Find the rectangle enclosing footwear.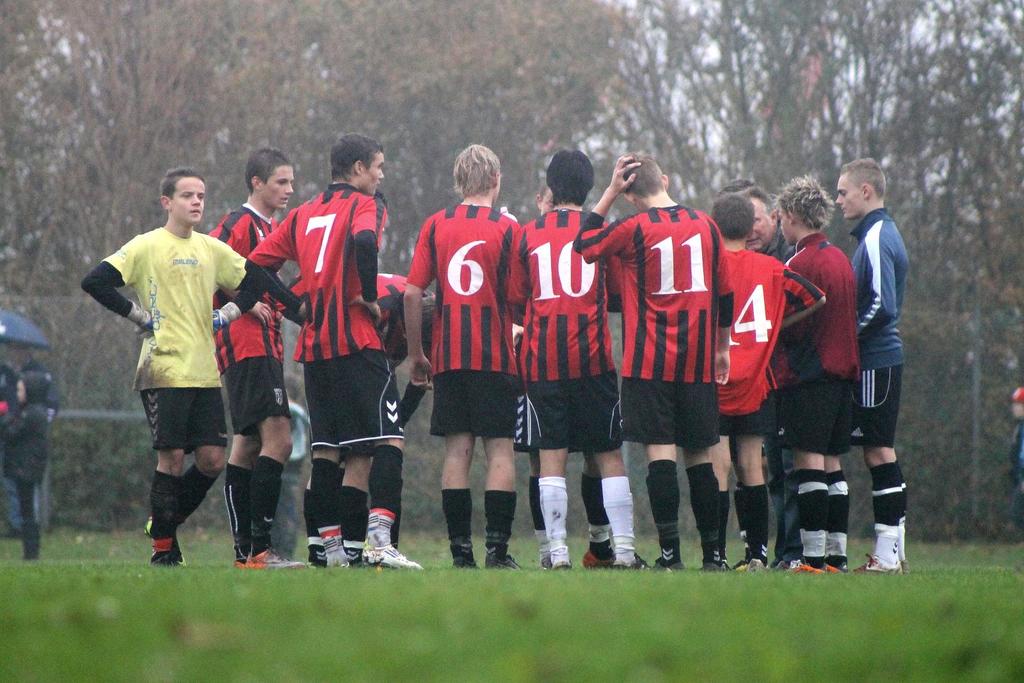
(859,551,906,571).
